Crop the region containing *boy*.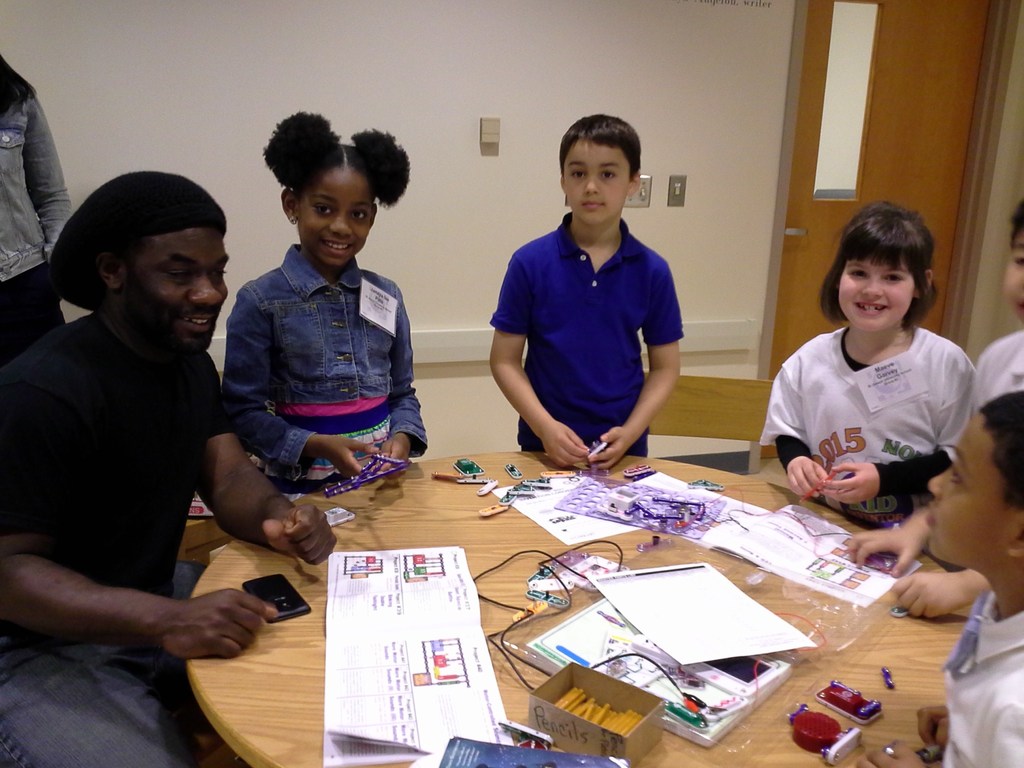
Crop region: bbox(924, 381, 1023, 767).
